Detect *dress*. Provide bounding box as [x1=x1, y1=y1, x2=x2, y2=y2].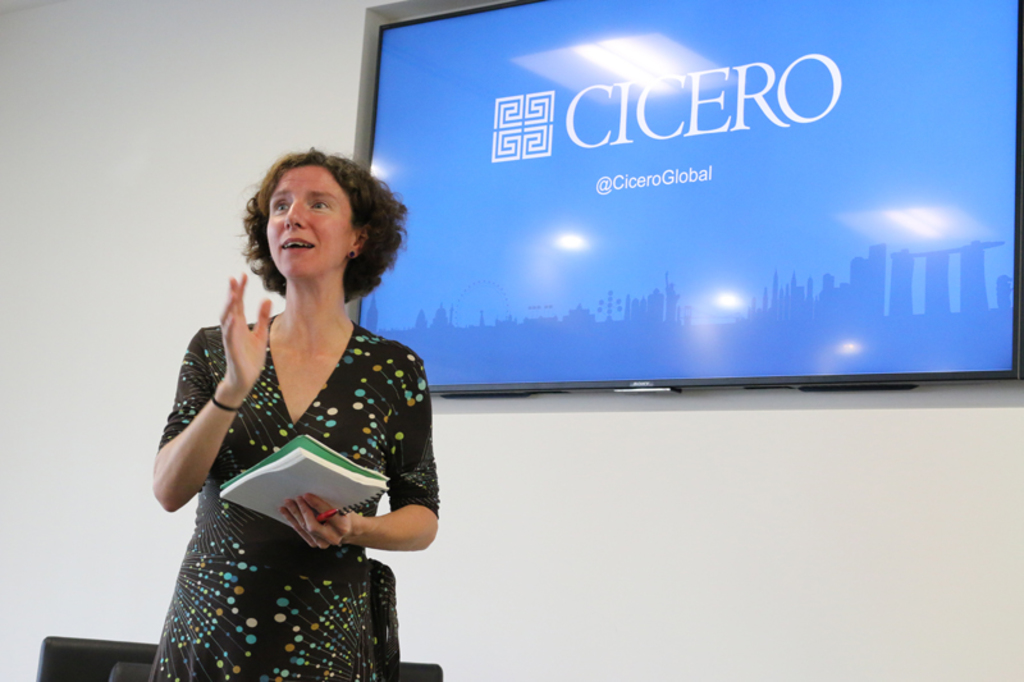
[x1=145, y1=313, x2=440, y2=681].
